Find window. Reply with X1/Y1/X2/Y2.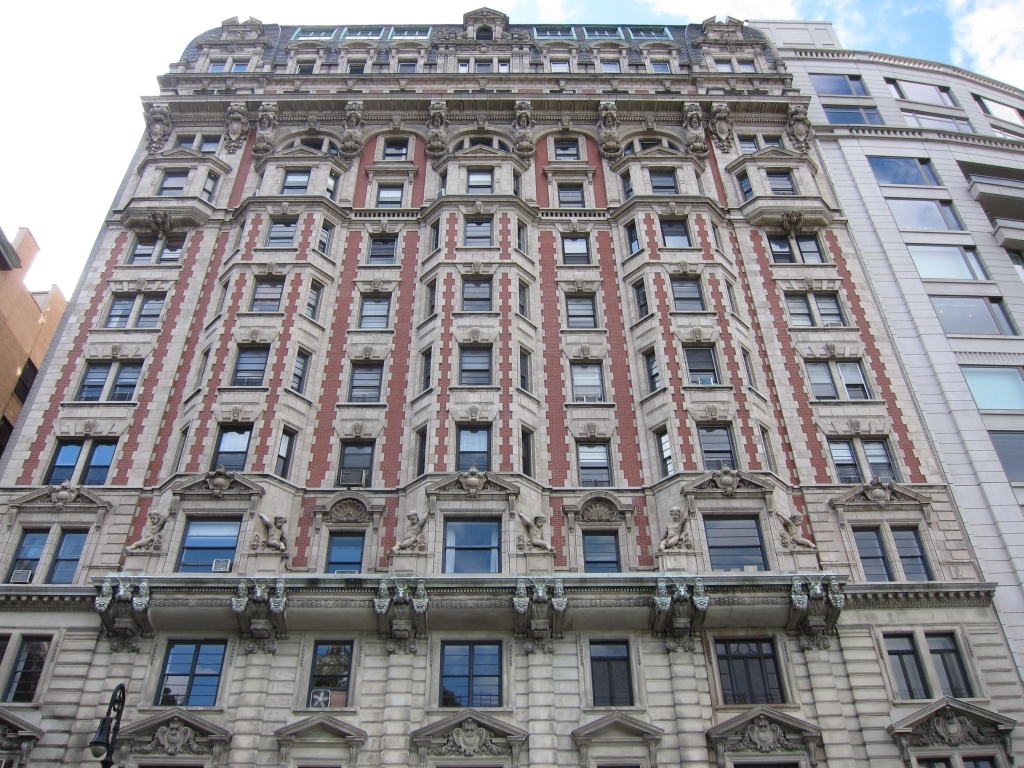
699/504/766/570.
